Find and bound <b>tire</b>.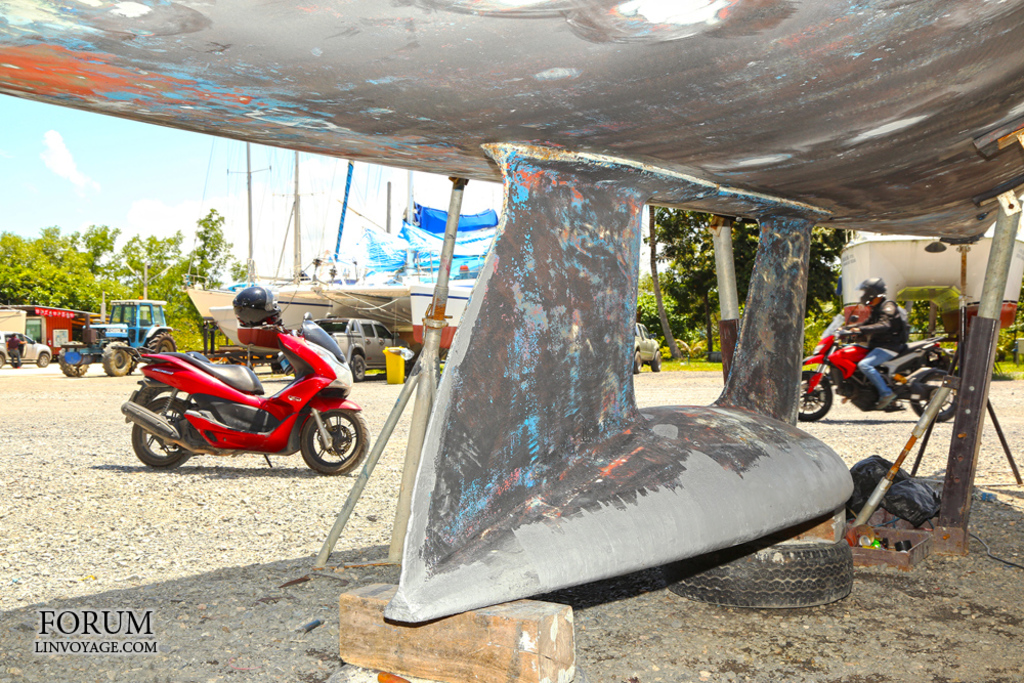
Bound: 347,352,369,378.
